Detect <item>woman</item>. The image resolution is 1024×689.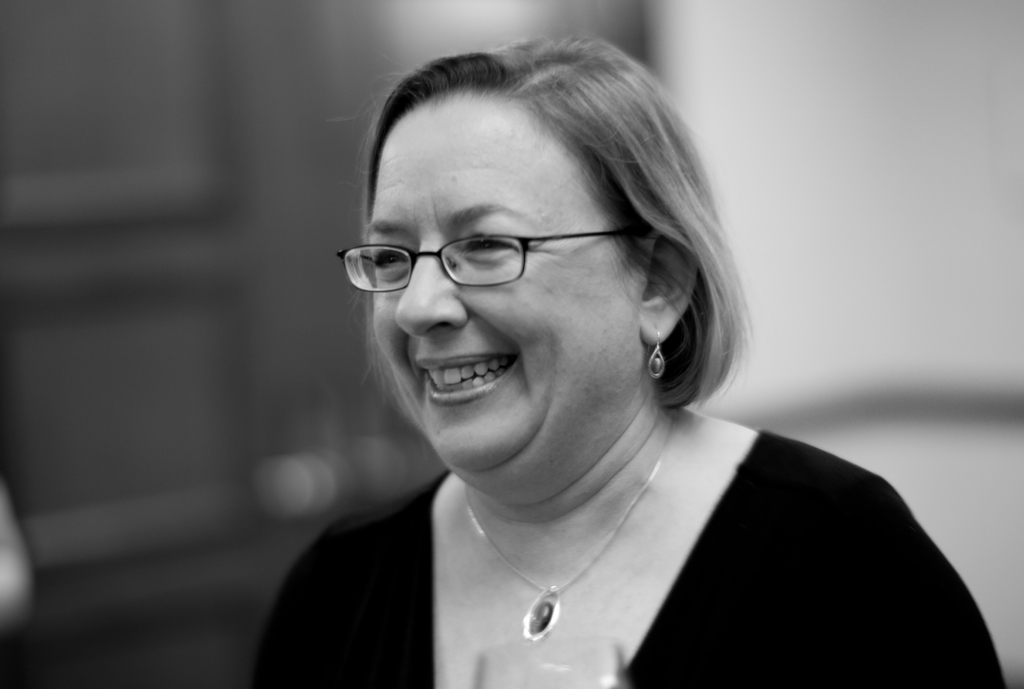
detection(242, 31, 1009, 688).
